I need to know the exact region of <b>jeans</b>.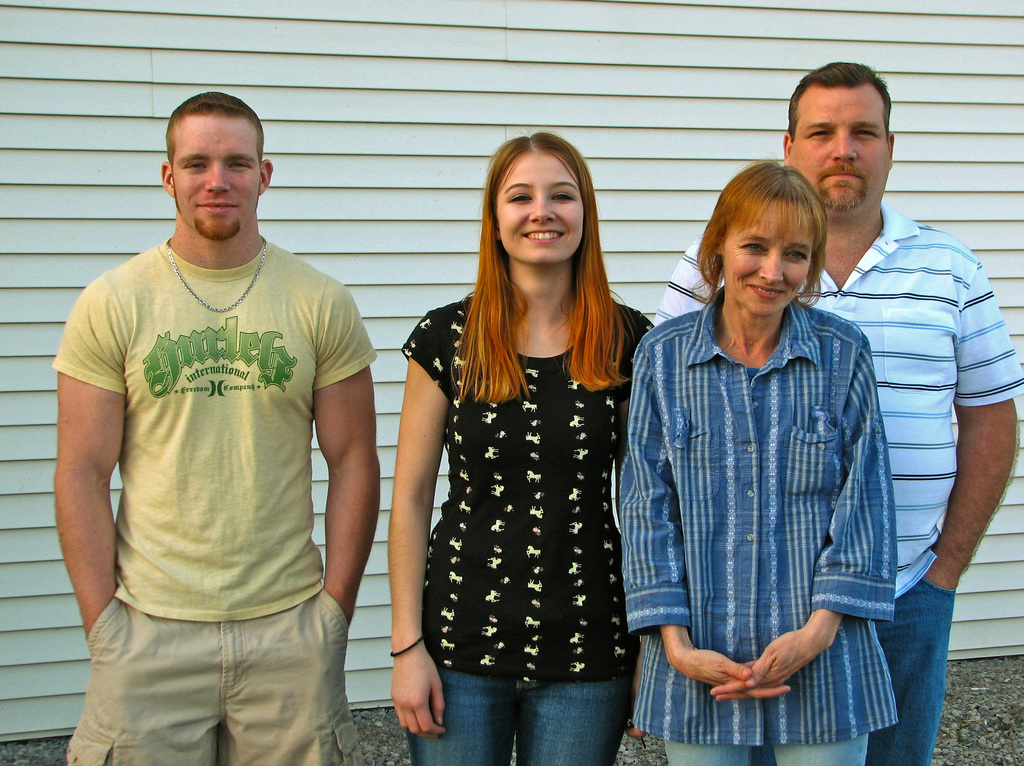
Region: select_region(664, 732, 868, 765).
